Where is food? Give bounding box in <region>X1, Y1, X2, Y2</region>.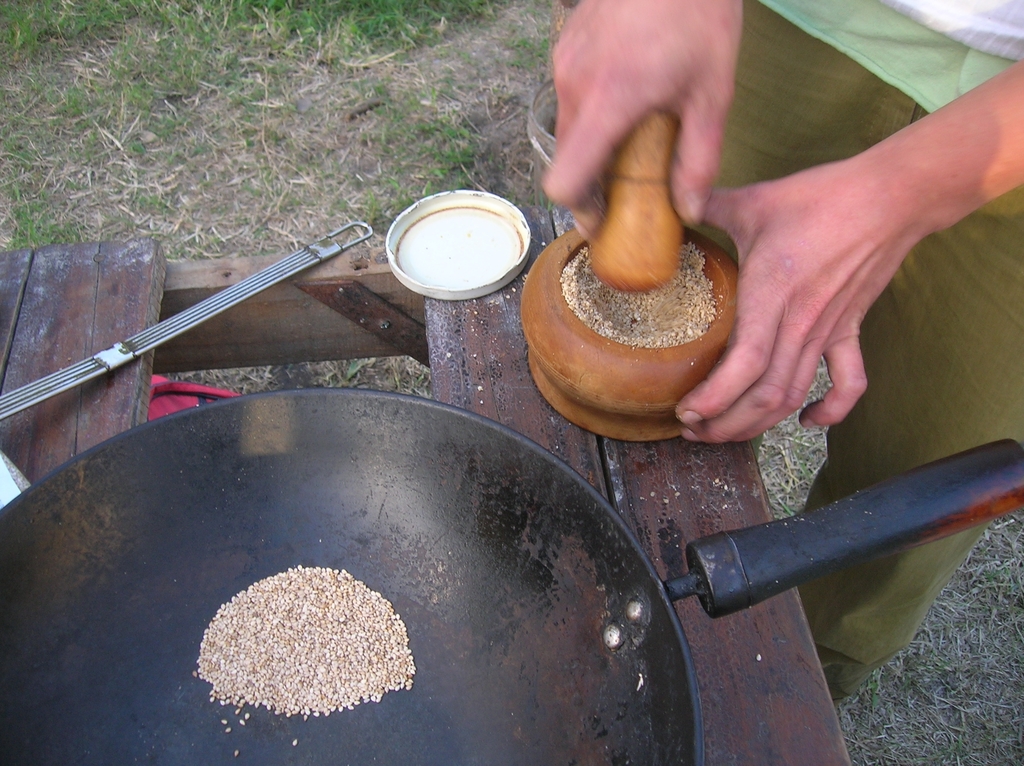
<region>291, 738, 297, 747</region>.
